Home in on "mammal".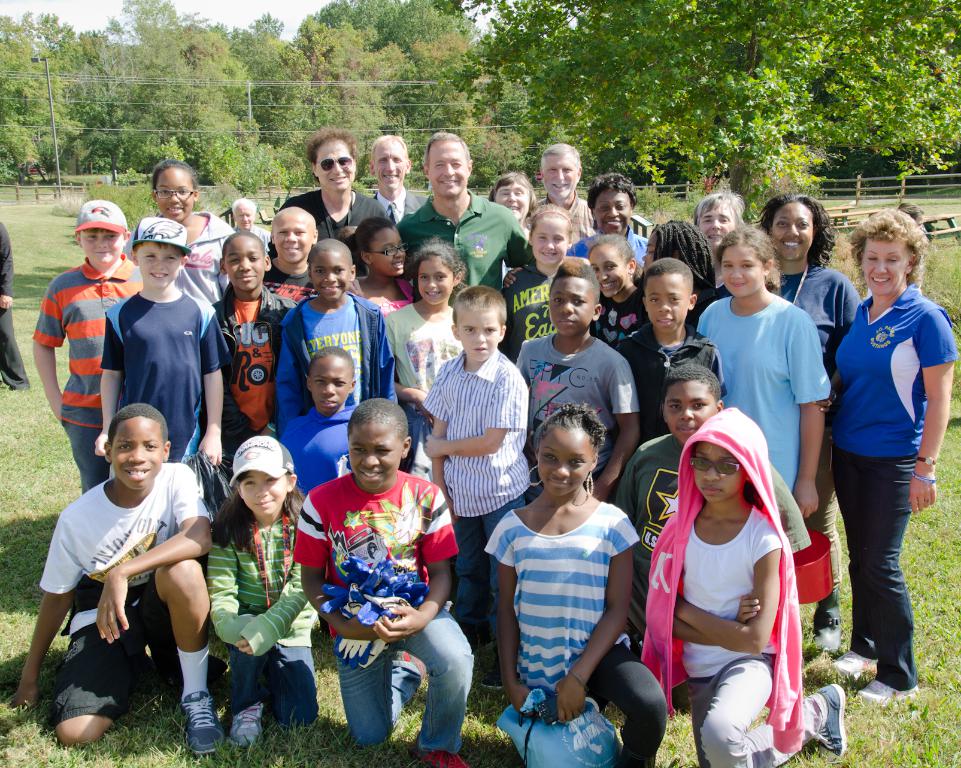
Homed in at bbox=[480, 402, 669, 766].
